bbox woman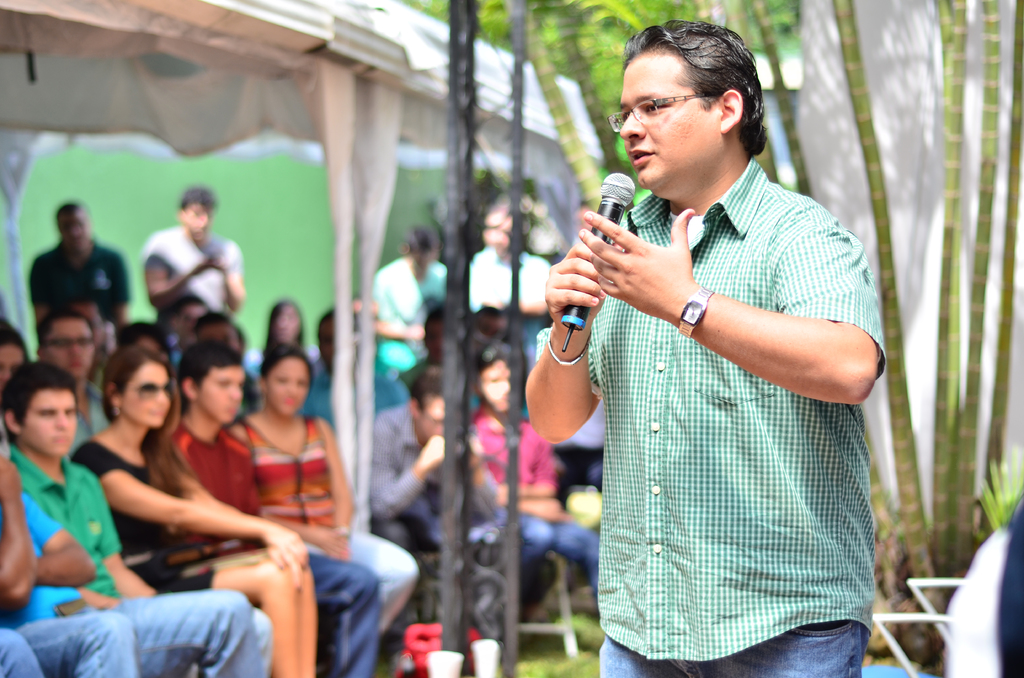
crop(224, 349, 419, 677)
